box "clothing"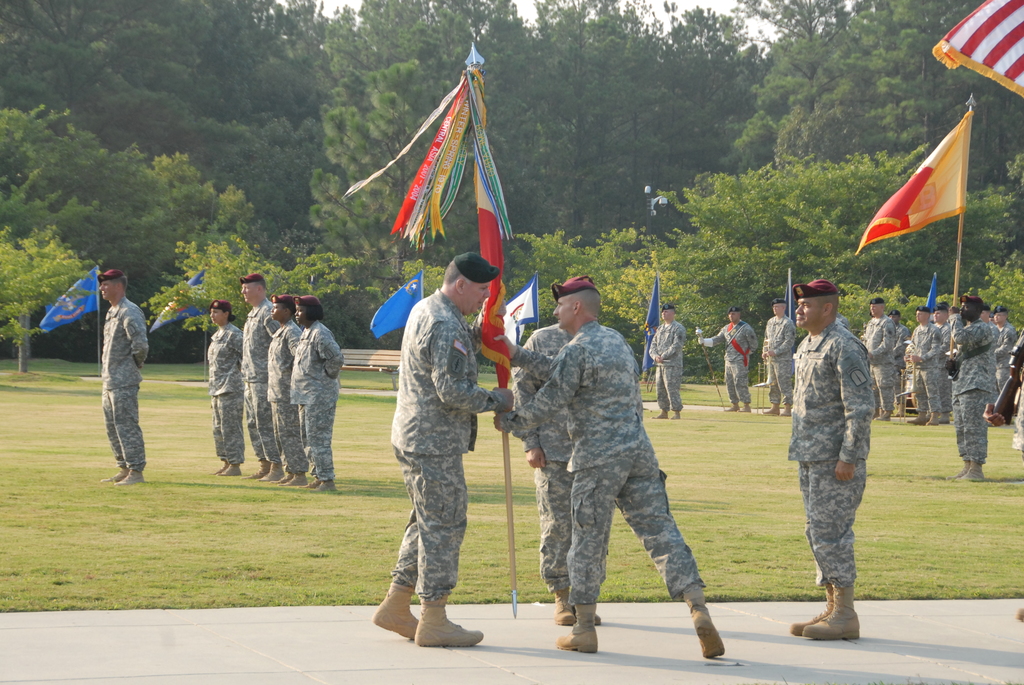
box(865, 316, 891, 410)
